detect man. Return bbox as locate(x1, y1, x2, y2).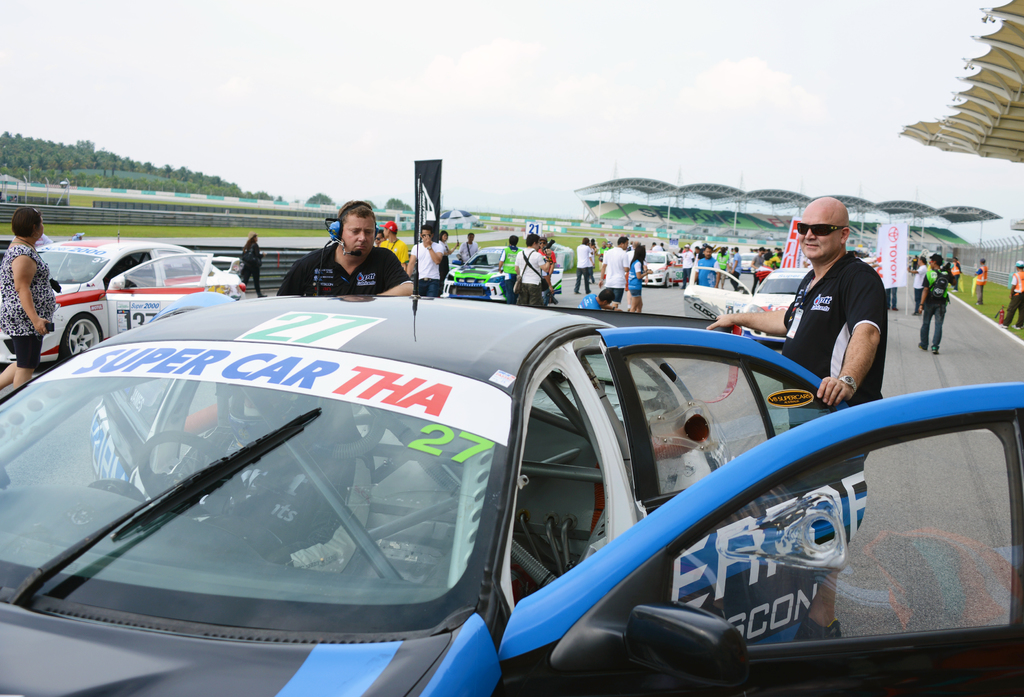
locate(564, 230, 589, 293).
